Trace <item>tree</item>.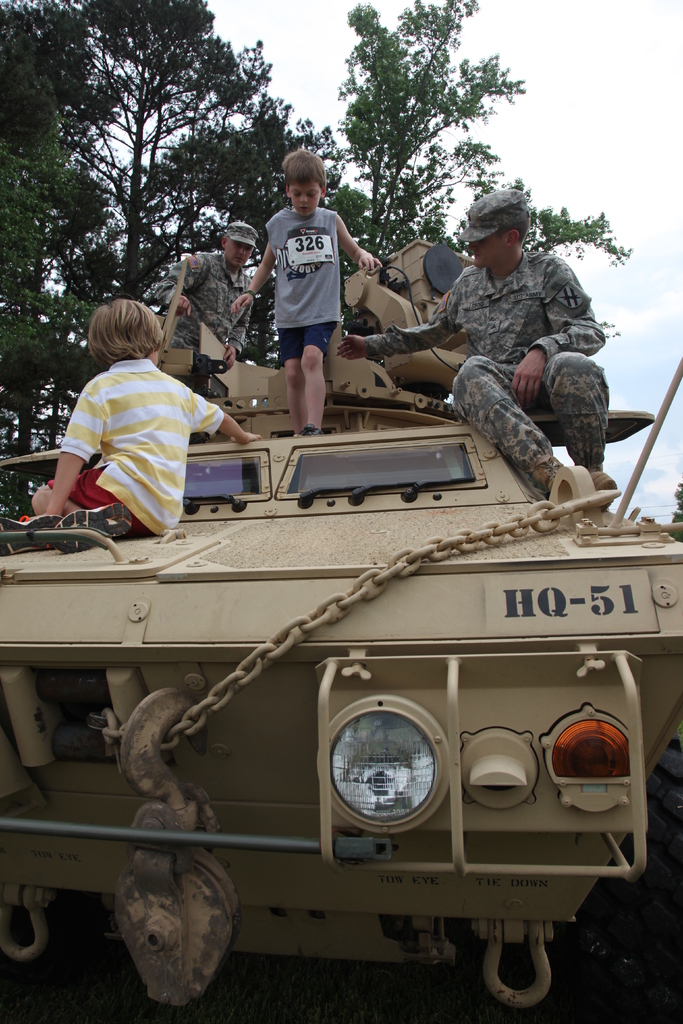
Traced to 0 3 360 447.
